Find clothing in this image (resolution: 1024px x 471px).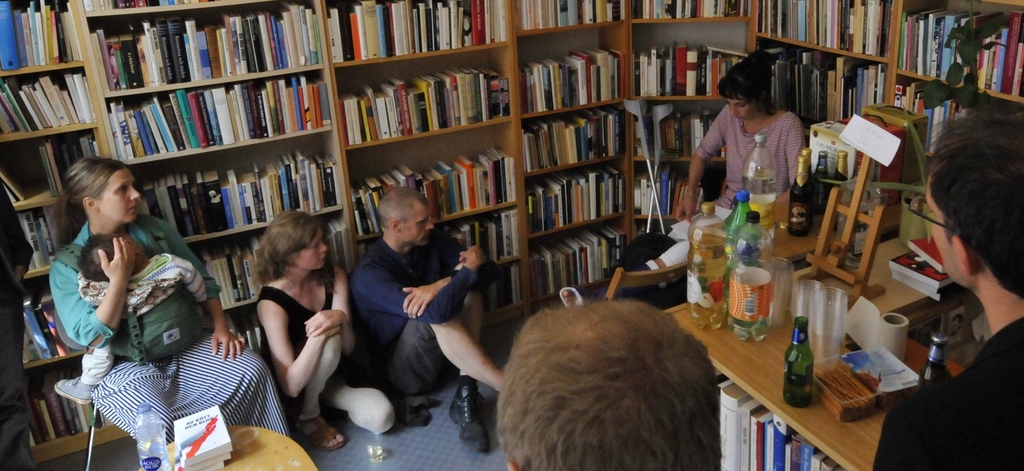
left=50, top=216, right=296, bottom=451.
